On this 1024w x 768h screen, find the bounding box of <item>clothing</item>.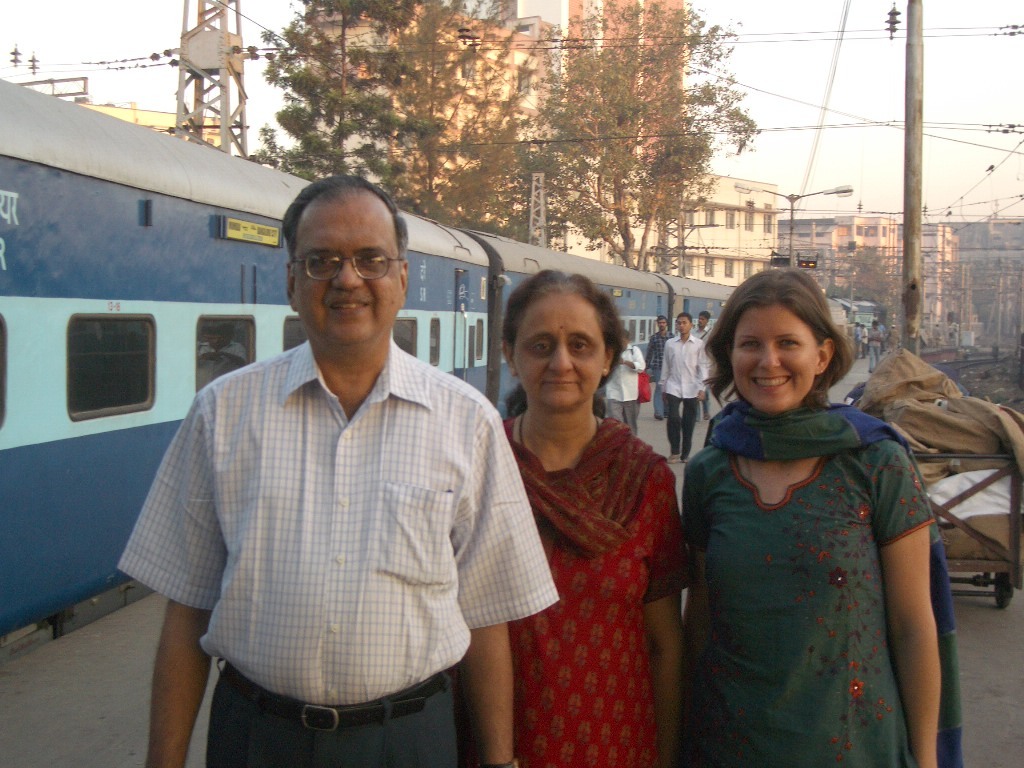
Bounding box: (x1=108, y1=327, x2=563, y2=767).
